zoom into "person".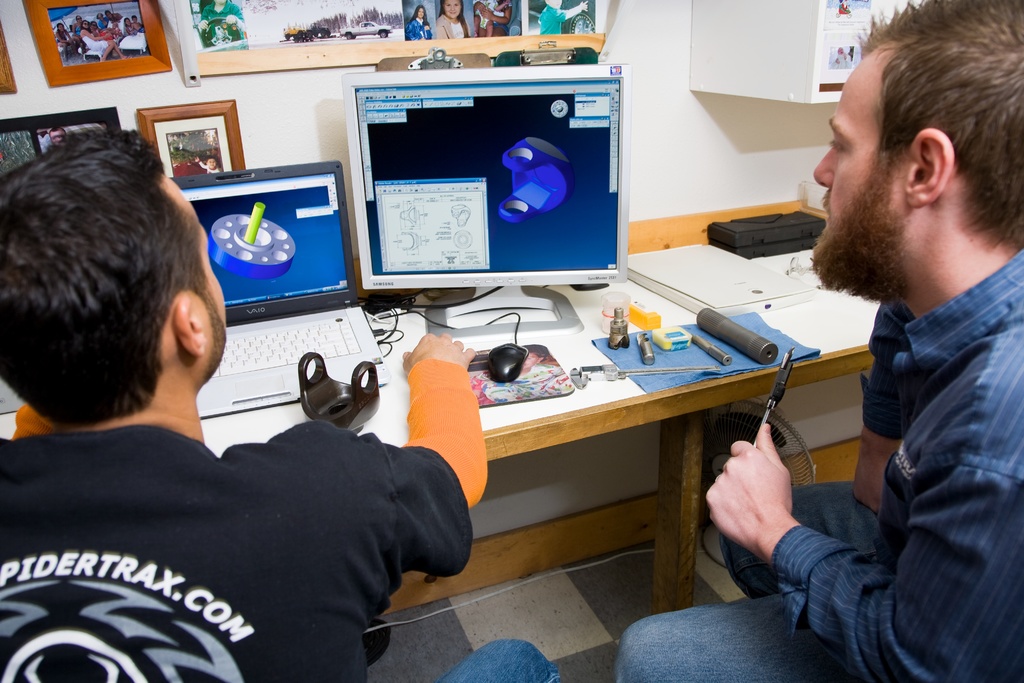
Zoom target: crop(620, 0, 1023, 682).
